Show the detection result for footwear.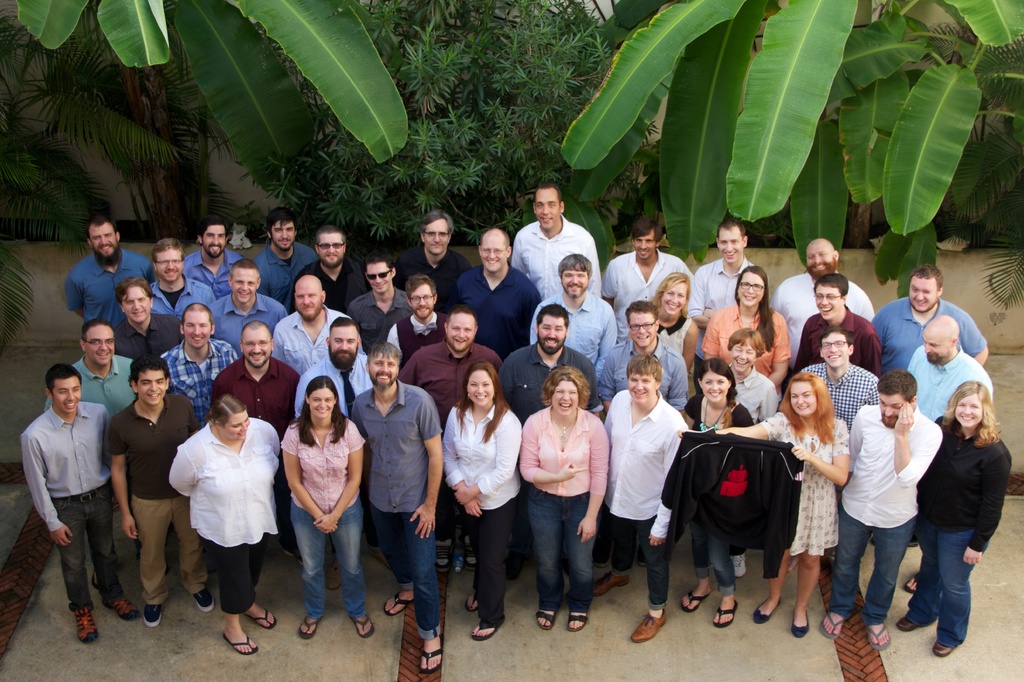
pyautogui.locateOnScreen(145, 603, 163, 624).
